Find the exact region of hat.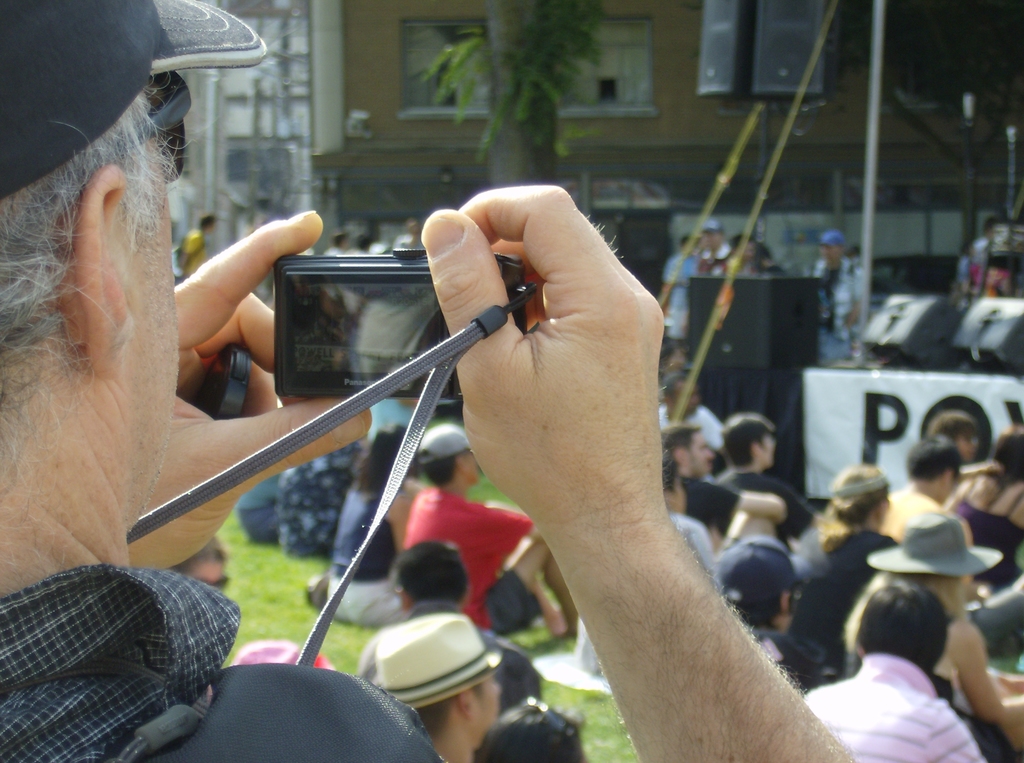
Exact region: 699,214,722,228.
